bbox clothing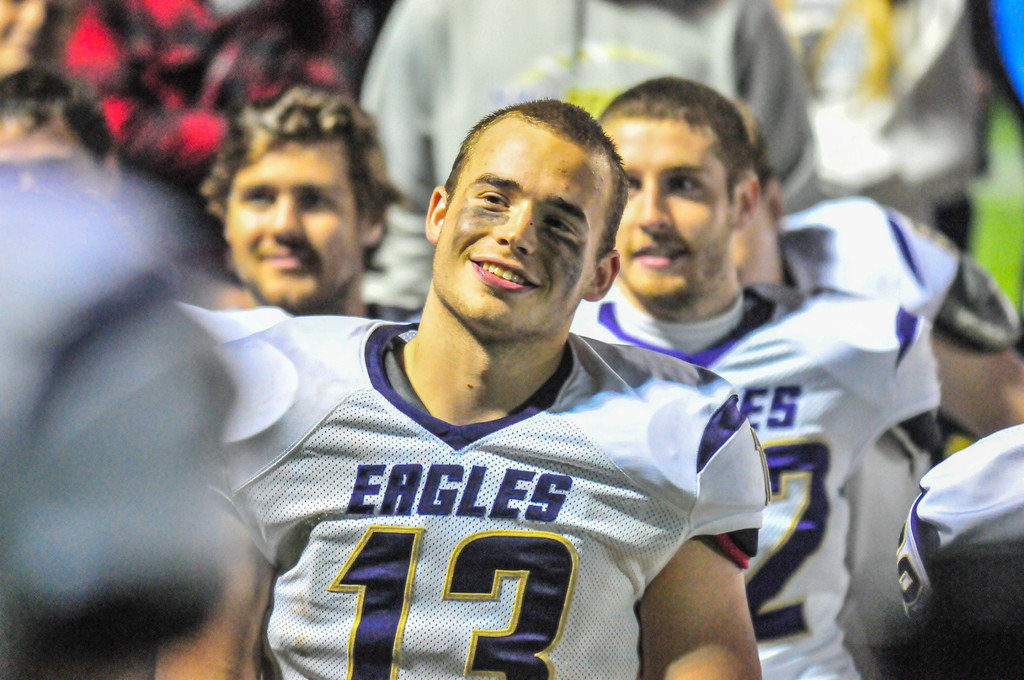
(167,310,779,658)
